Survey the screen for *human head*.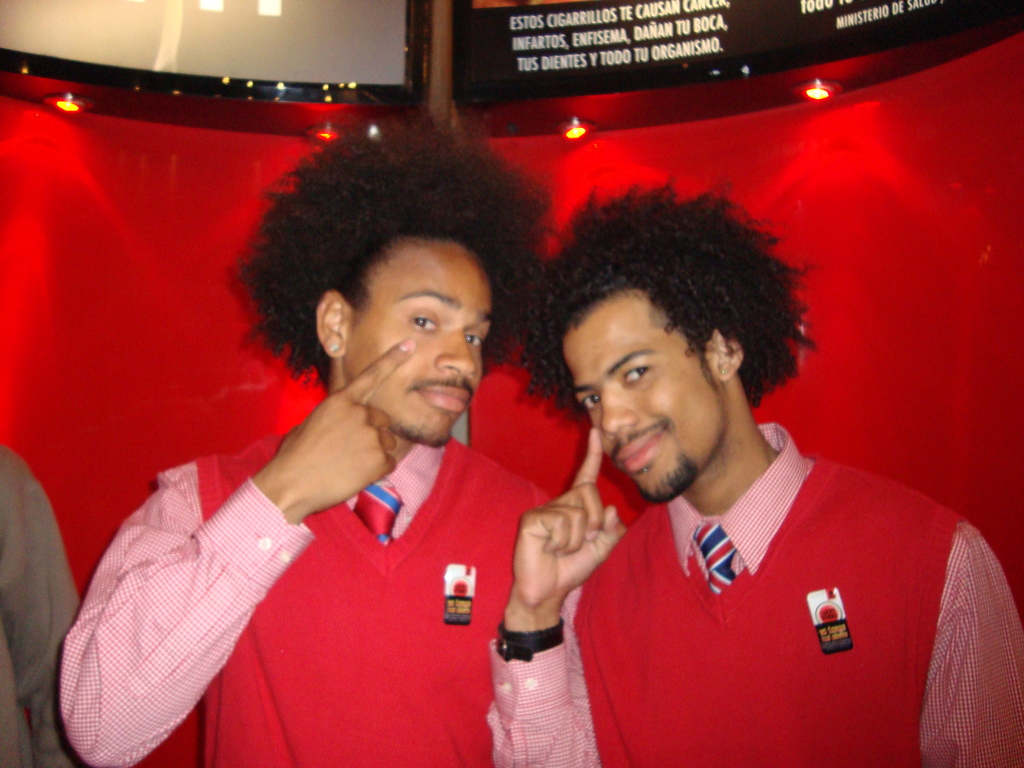
Survey found: left=260, top=169, right=524, bottom=437.
